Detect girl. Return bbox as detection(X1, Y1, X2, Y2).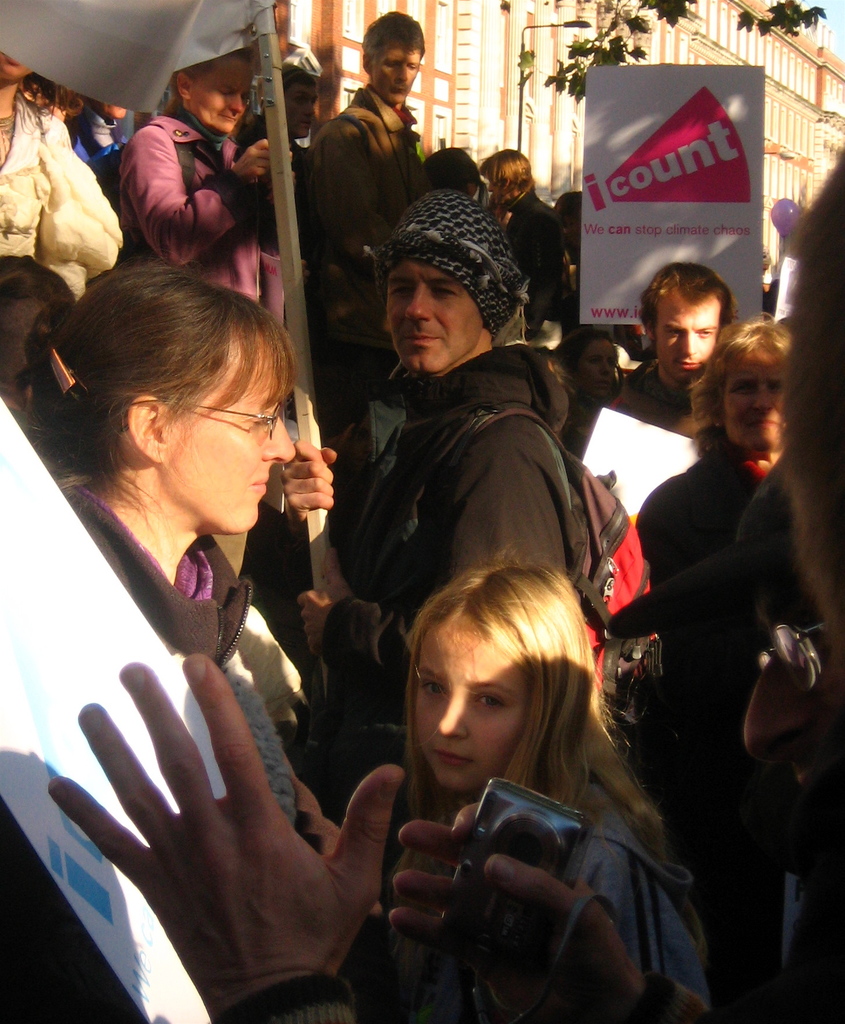
detection(0, 259, 390, 1023).
